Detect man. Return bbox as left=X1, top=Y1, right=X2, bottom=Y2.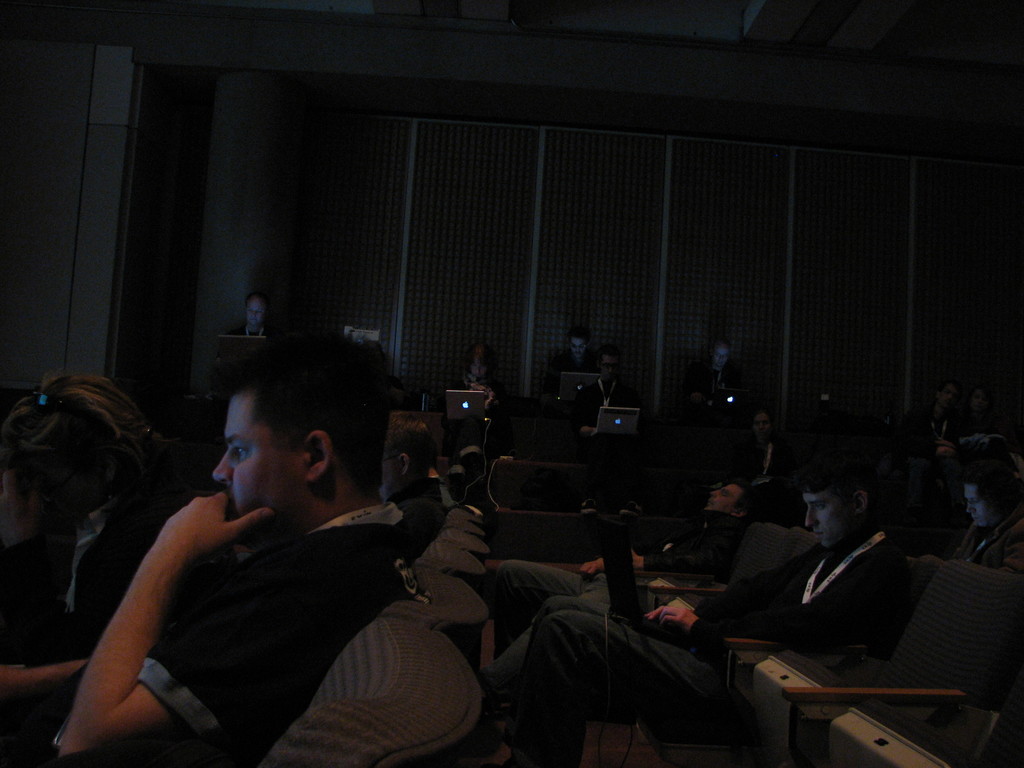
left=47, top=361, right=477, bottom=764.
